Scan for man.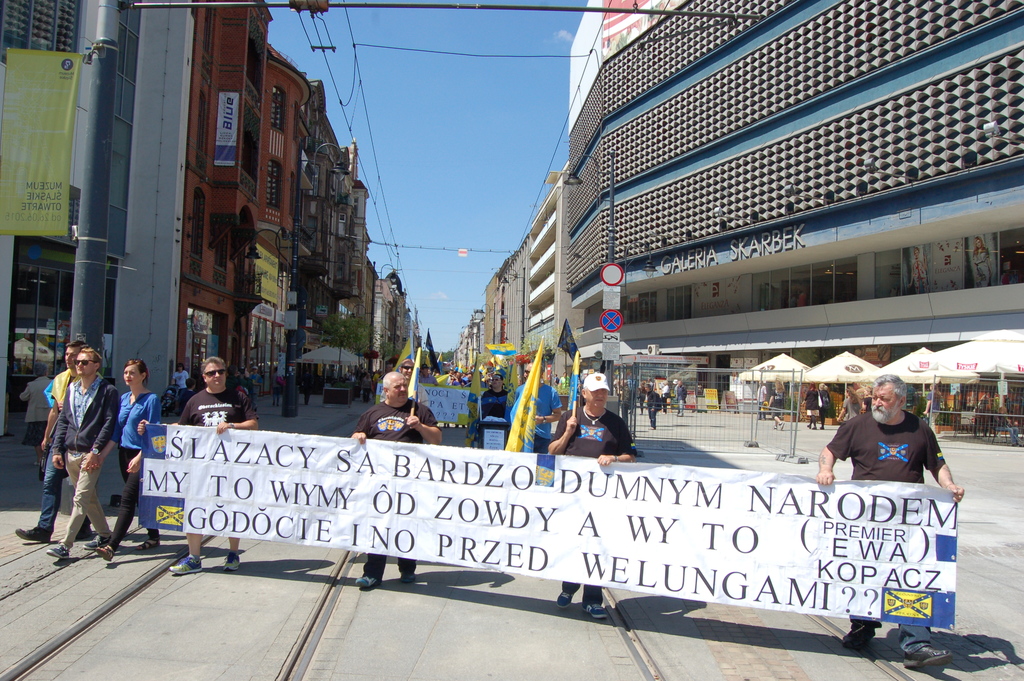
Scan result: 547/372/635/618.
